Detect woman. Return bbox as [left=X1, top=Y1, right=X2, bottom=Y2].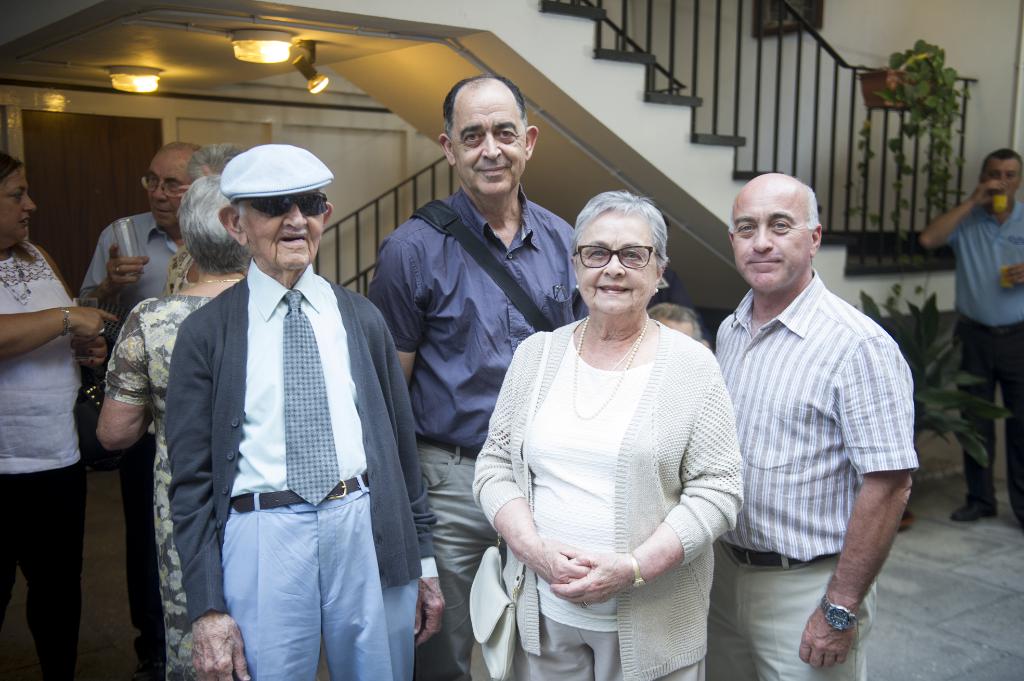
[left=0, top=152, right=118, bottom=680].
